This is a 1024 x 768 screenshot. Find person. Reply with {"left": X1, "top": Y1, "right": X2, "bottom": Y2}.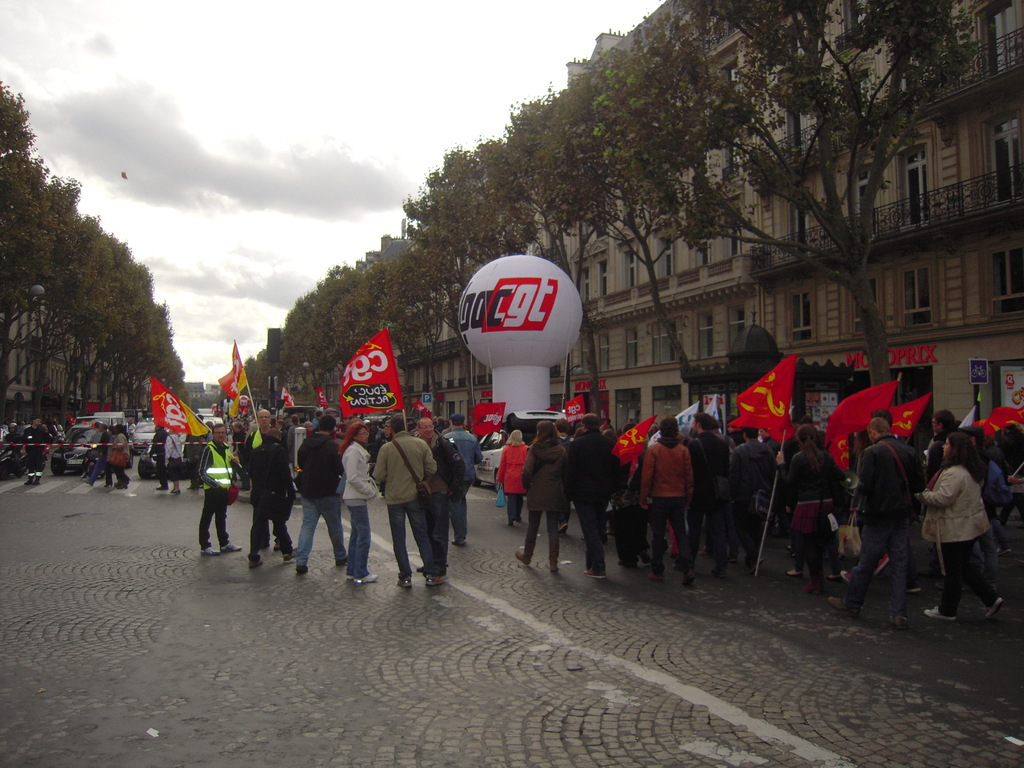
{"left": 337, "top": 419, "right": 378, "bottom": 586}.
